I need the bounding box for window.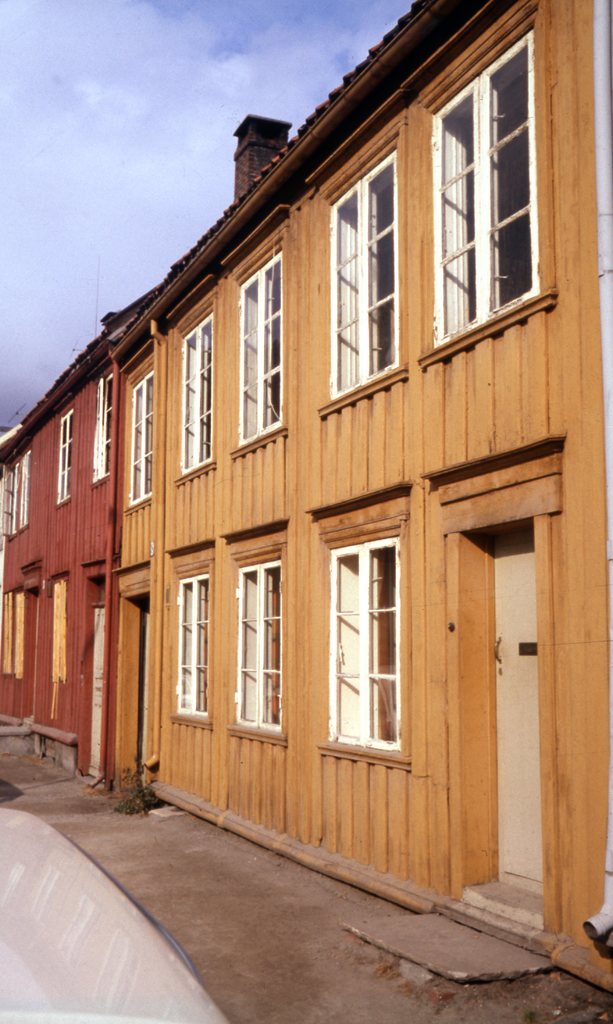
Here it is: 126, 369, 154, 506.
